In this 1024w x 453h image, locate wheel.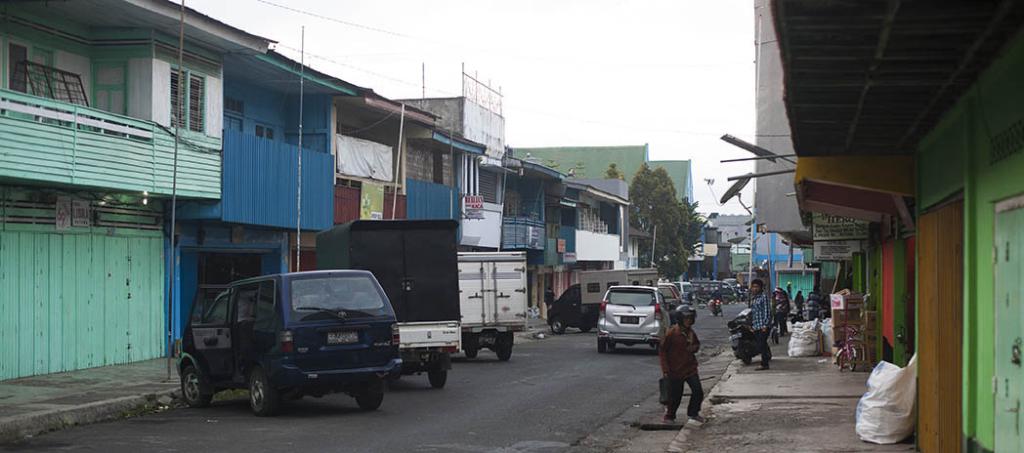
Bounding box: [403, 349, 421, 380].
